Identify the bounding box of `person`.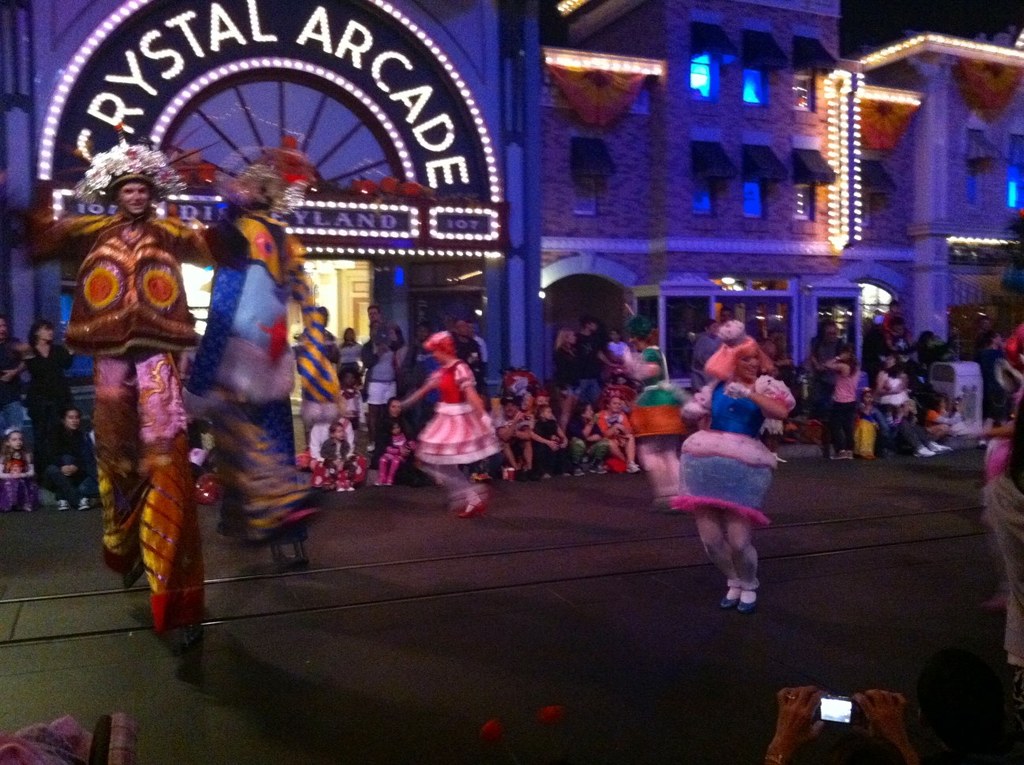
bbox=[25, 139, 214, 686].
